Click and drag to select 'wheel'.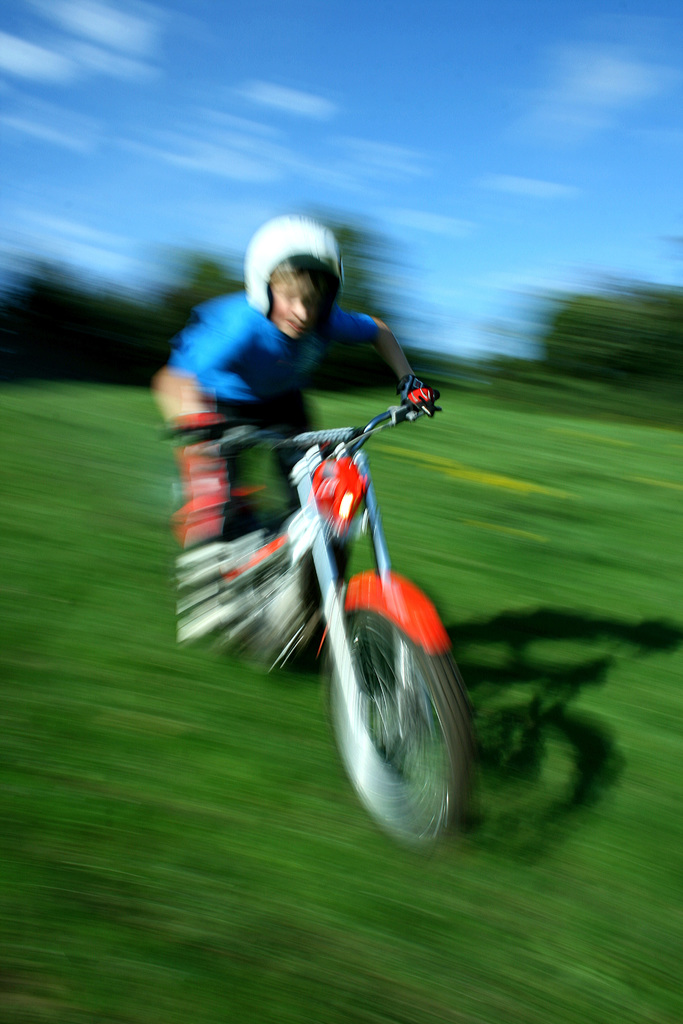
Selection: l=326, t=573, r=460, b=839.
